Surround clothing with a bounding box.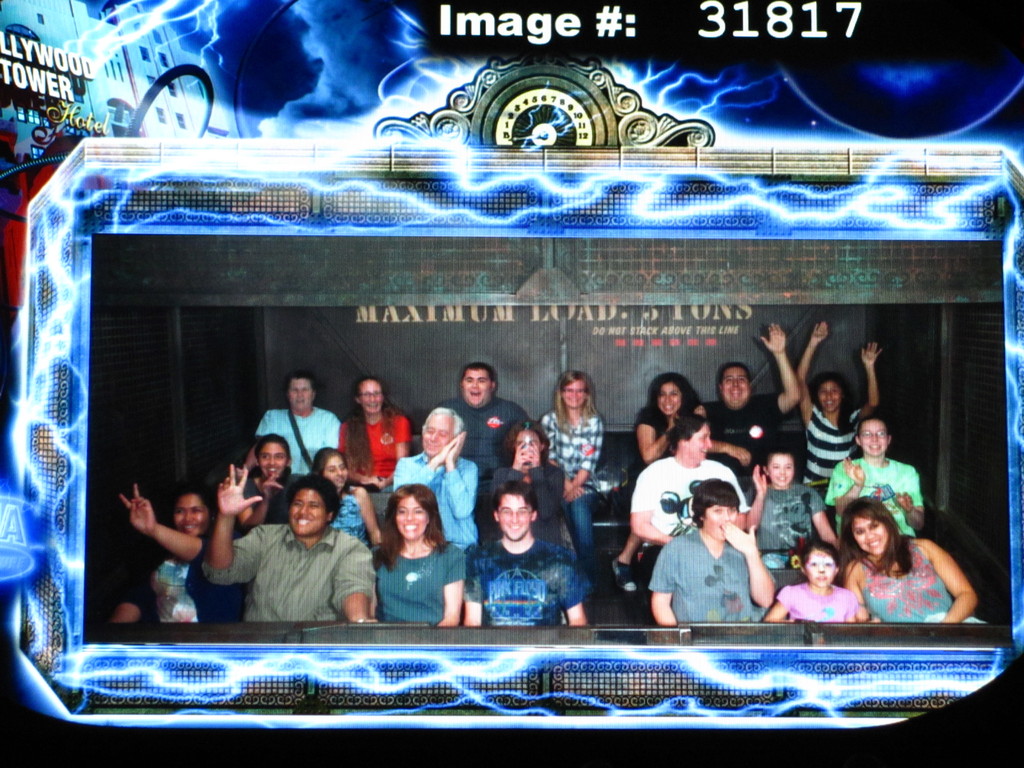
<bbox>255, 409, 339, 474</bbox>.
